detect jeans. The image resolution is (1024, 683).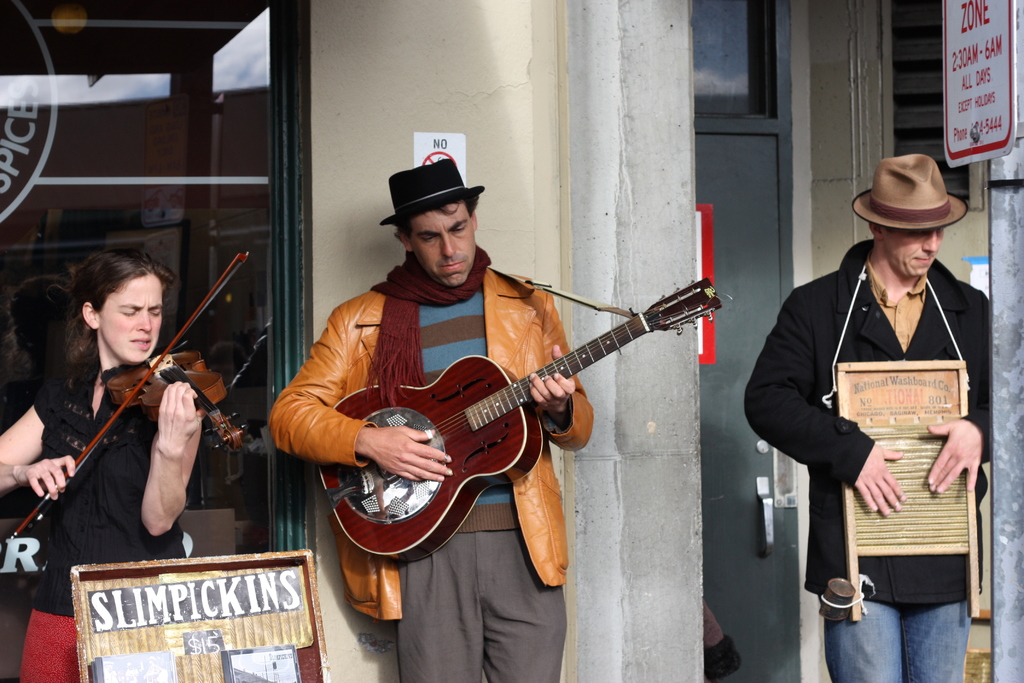
389,533,566,679.
